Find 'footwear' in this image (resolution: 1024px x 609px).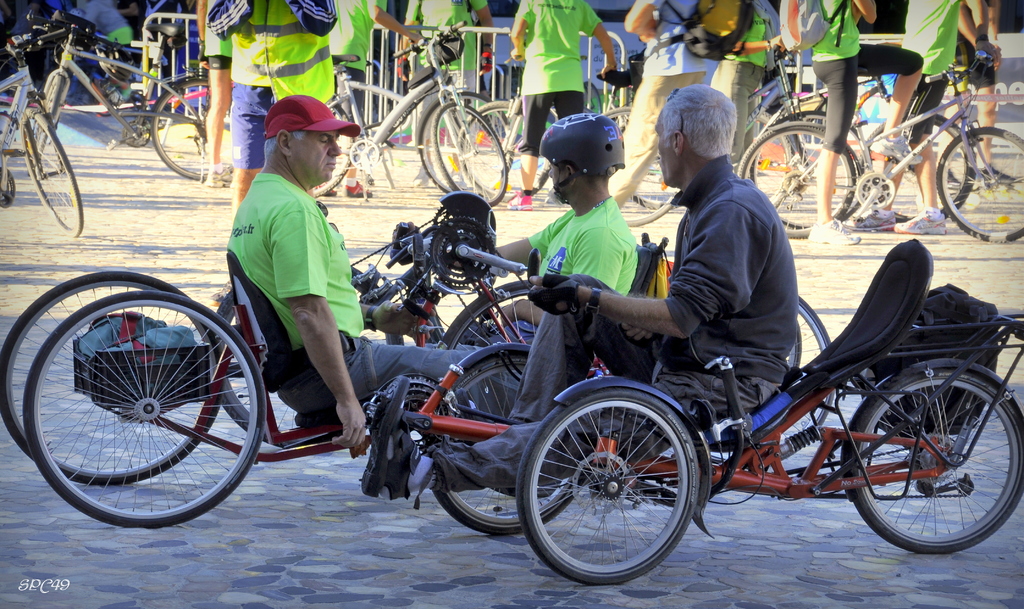
<bbox>341, 172, 372, 202</bbox>.
